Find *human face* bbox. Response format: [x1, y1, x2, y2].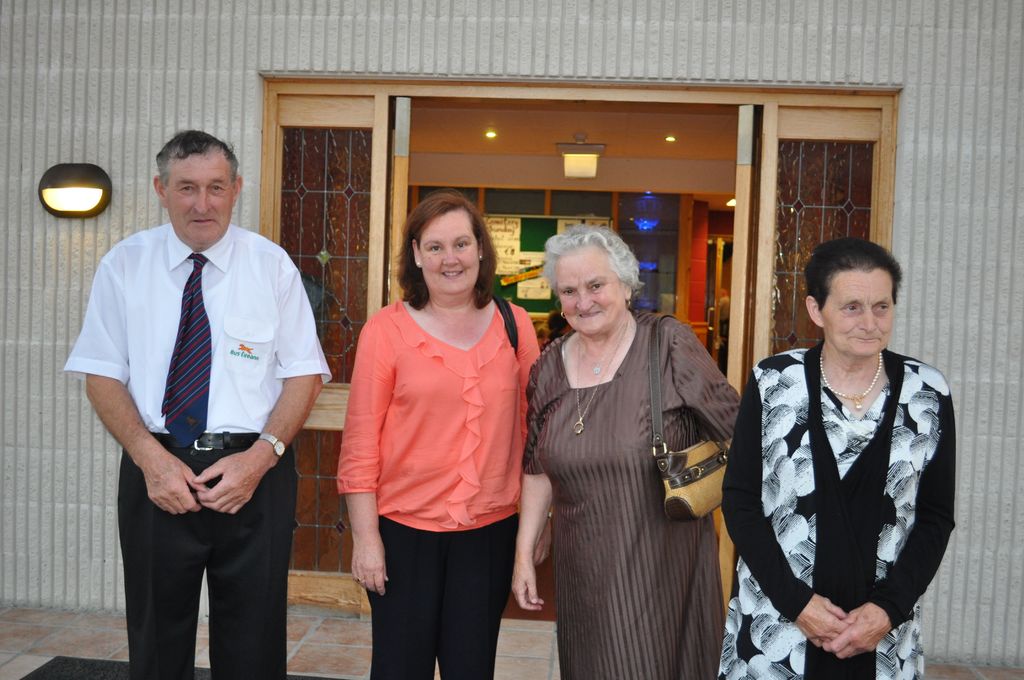
[166, 152, 236, 244].
